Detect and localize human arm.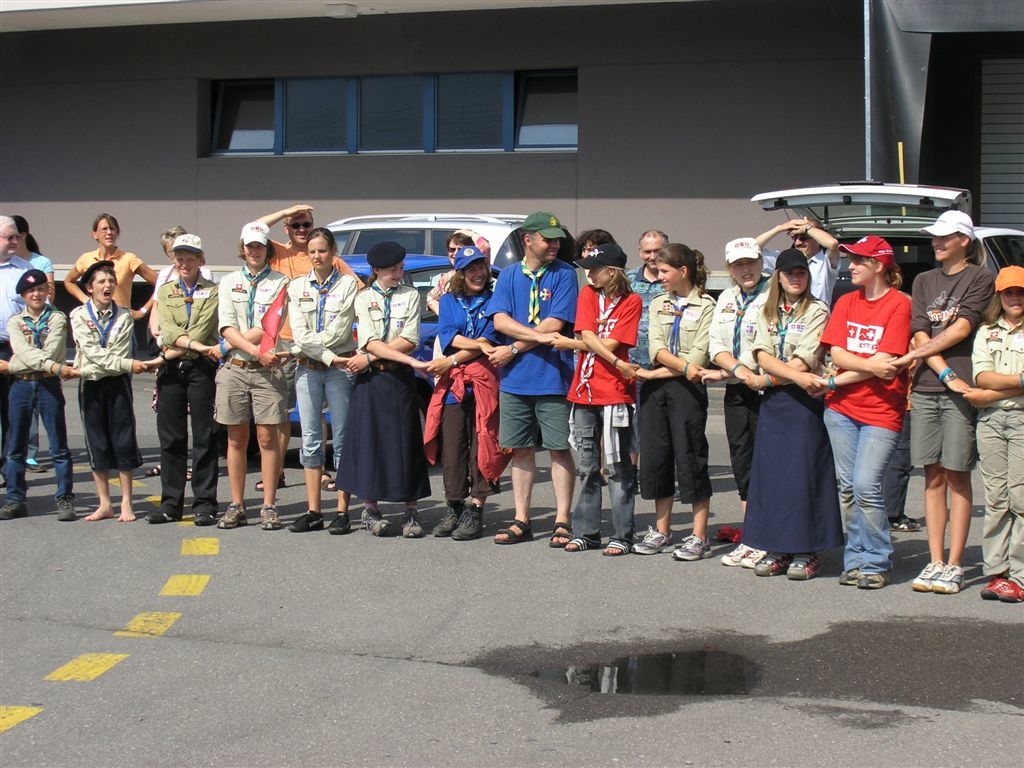
Localized at left=215, top=276, right=287, bottom=357.
